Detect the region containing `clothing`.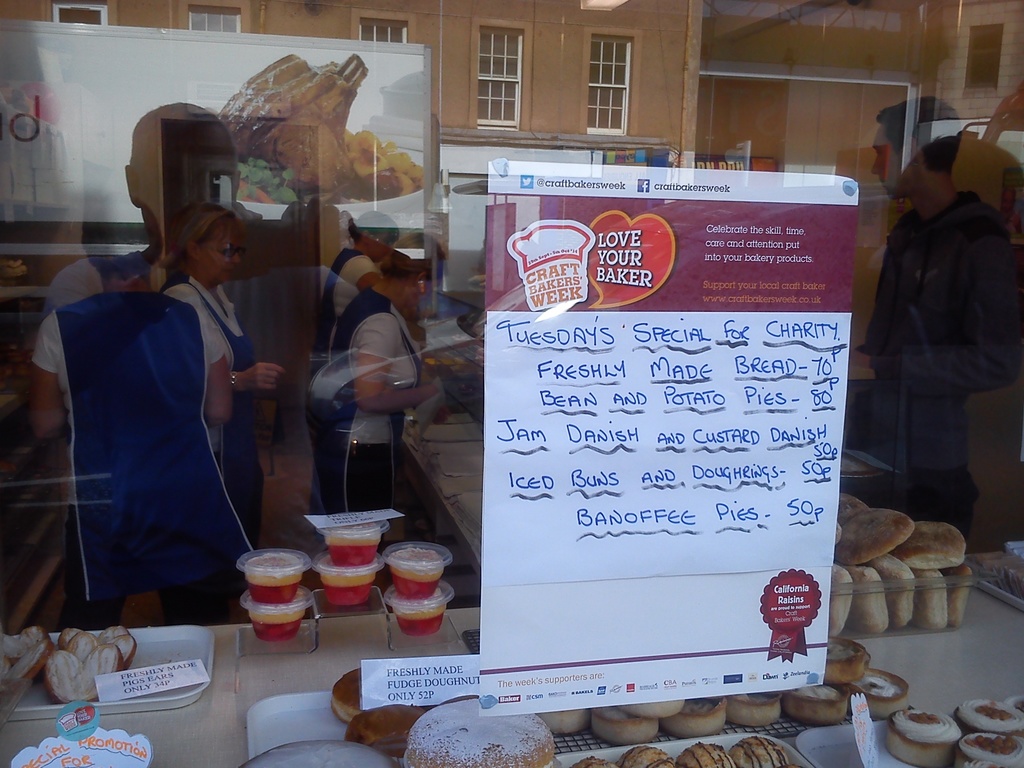
l=868, t=199, r=1023, b=532.
